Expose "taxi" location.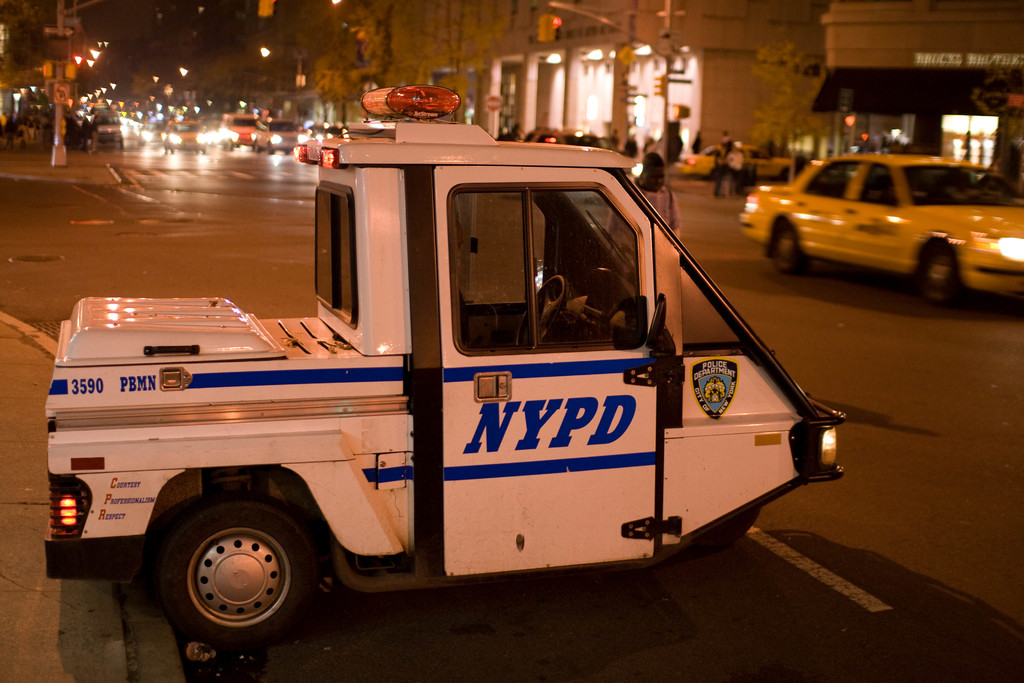
Exposed at region(675, 142, 796, 185).
